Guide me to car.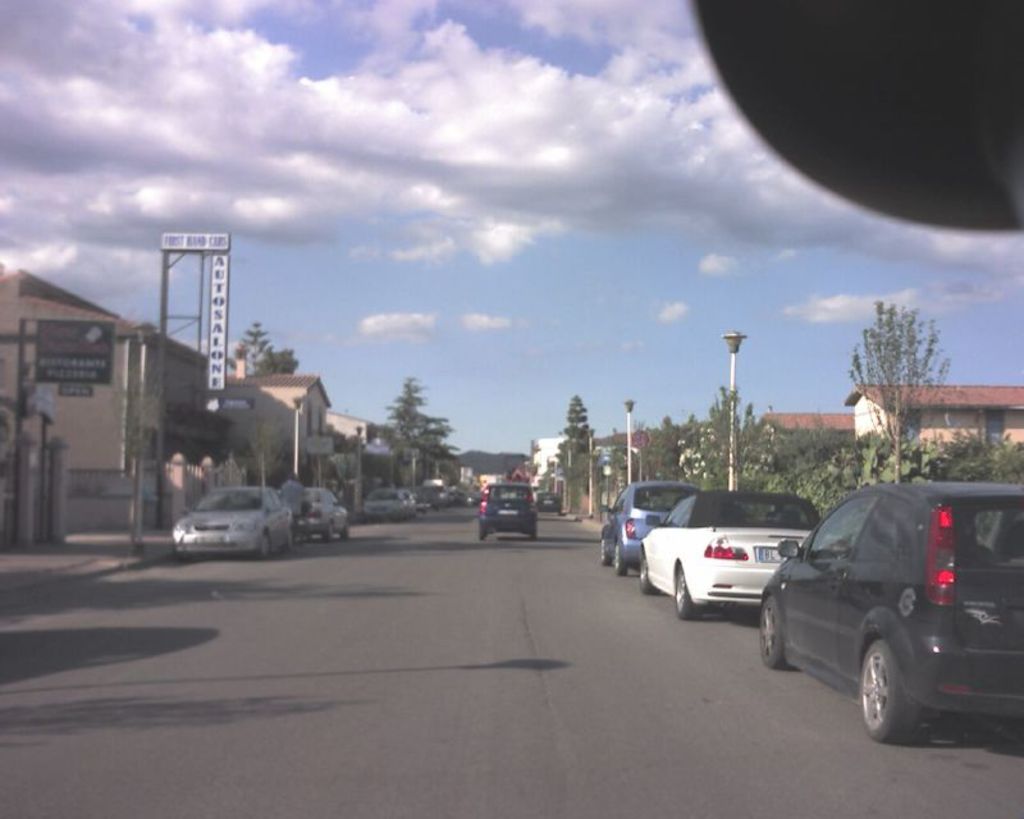
Guidance: box(166, 479, 292, 562).
